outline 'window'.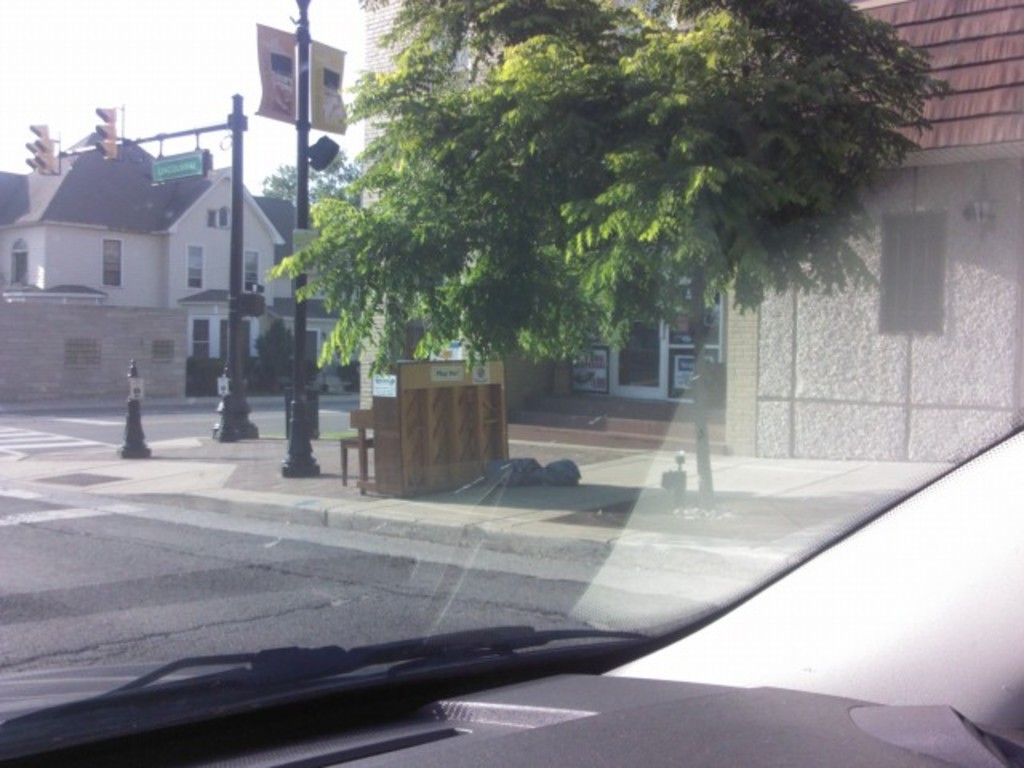
Outline: locate(192, 317, 216, 358).
